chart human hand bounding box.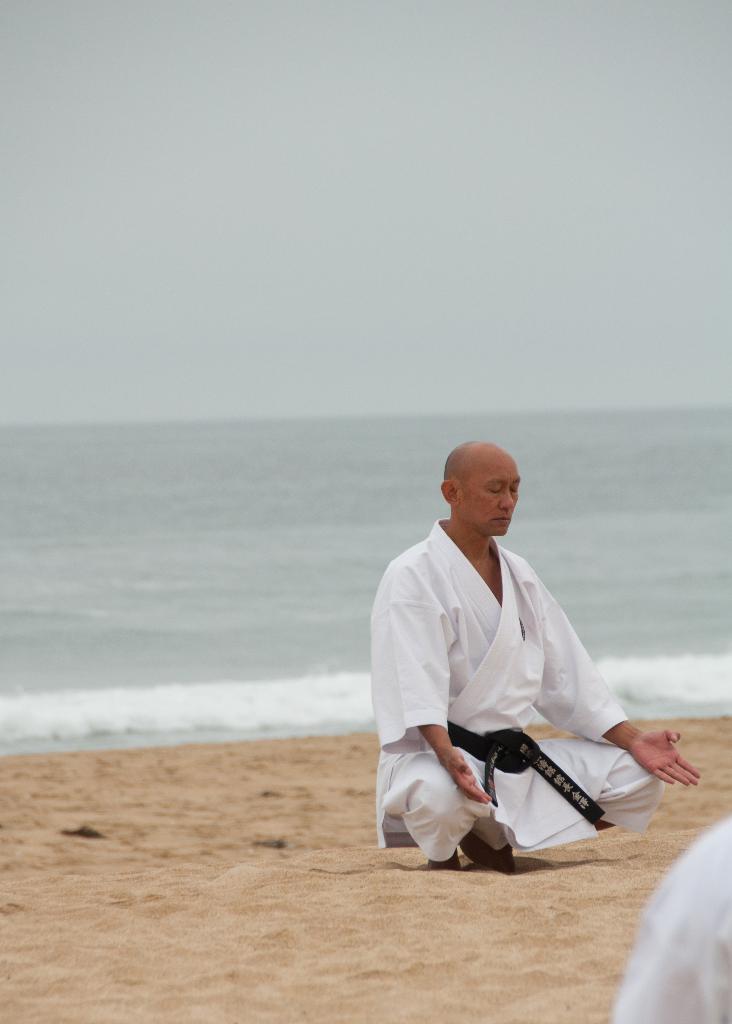
Charted: 611/713/703/802.
